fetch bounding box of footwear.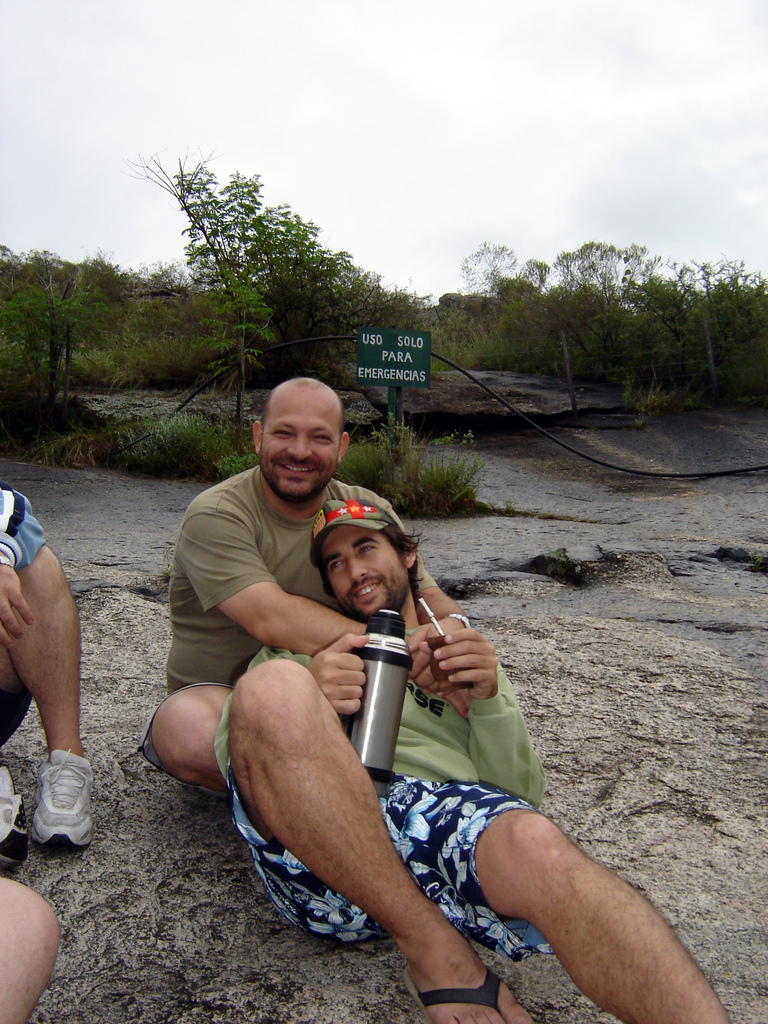
Bbox: locate(33, 744, 98, 847).
